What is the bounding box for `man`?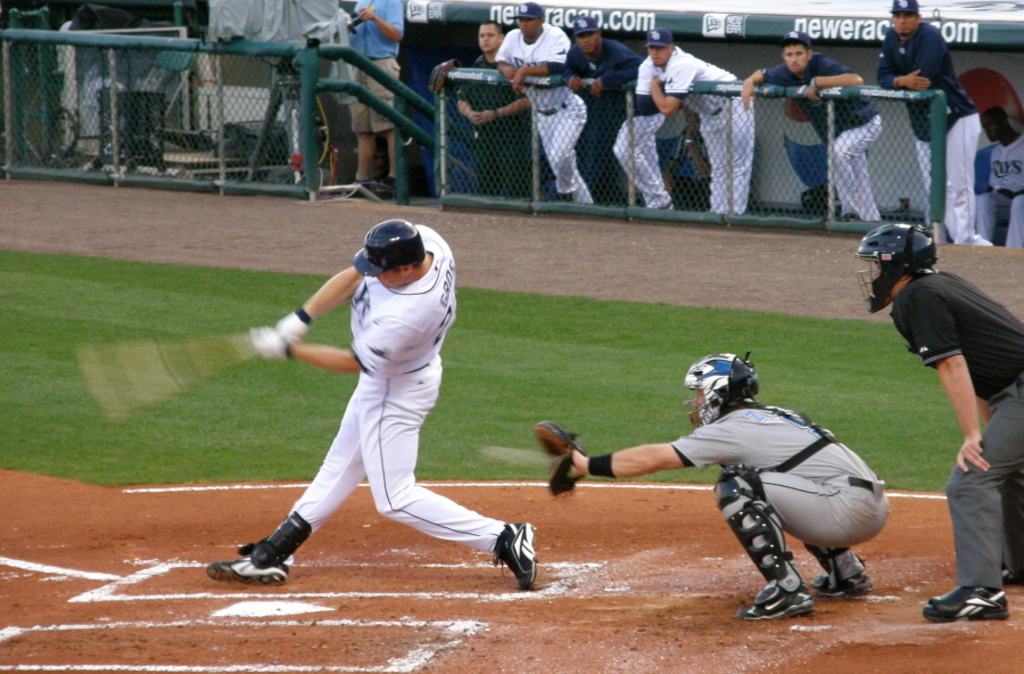
l=876, t=0, r=985, b=252.
